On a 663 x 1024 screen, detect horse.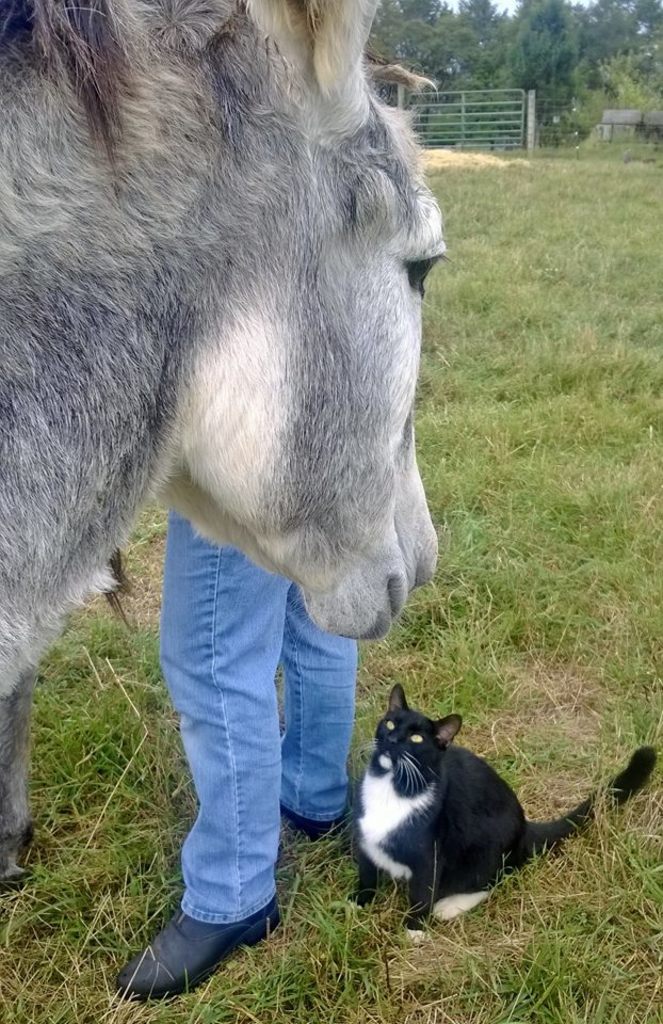
bbox=(0, 0, 466, 886).
